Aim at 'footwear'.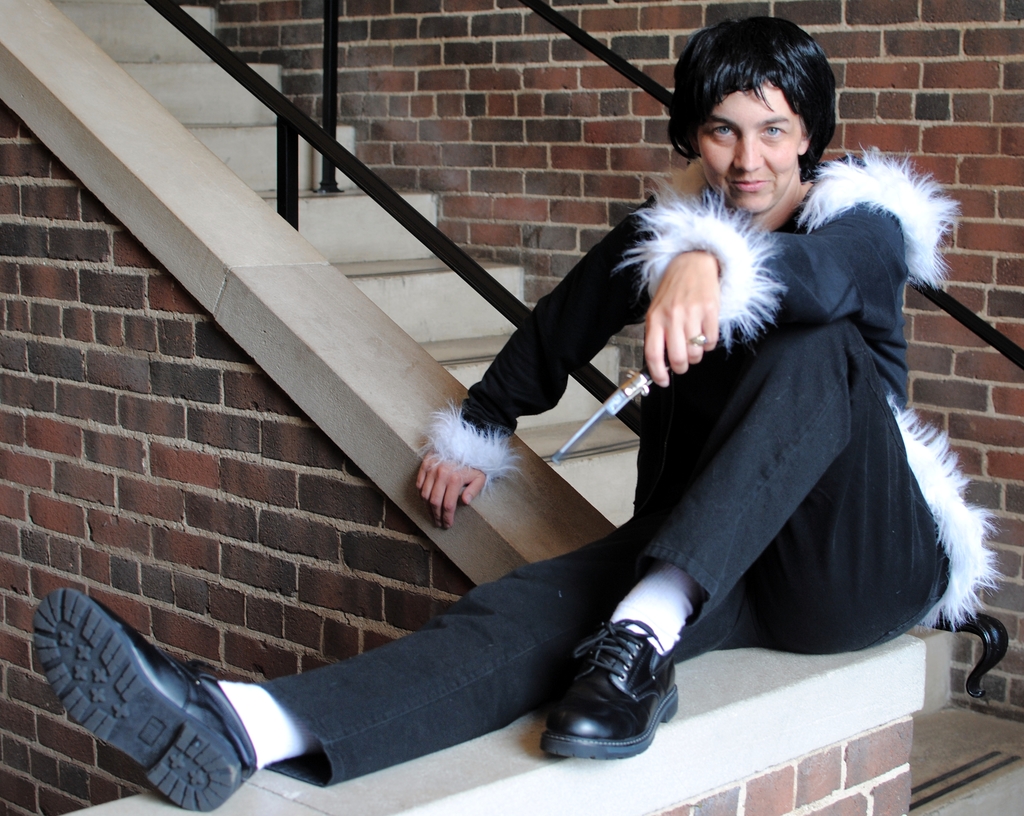
Aimed at 31:579:259:808.
